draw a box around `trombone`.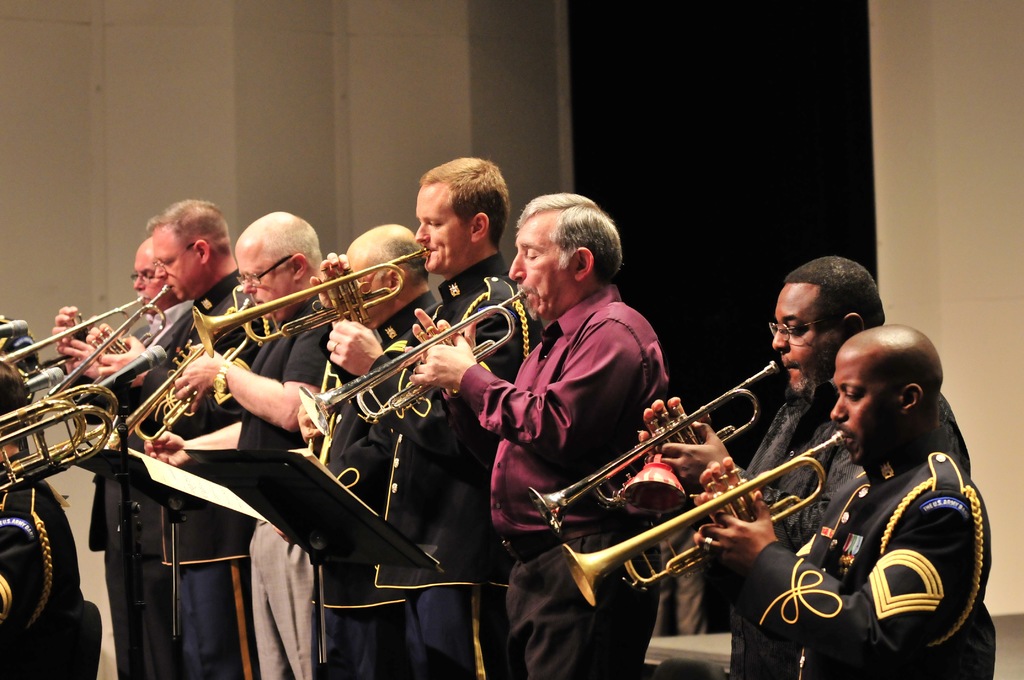
<box>524,360,780,525</box>.
